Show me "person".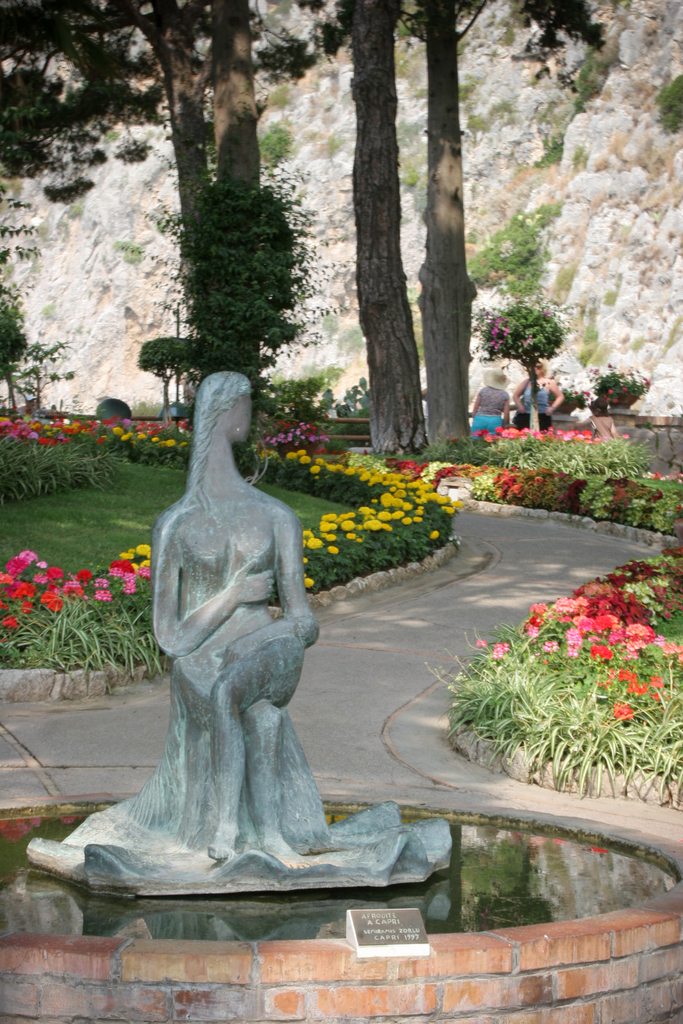
"person" is here: l=507, t=365, r=564, b=429.
